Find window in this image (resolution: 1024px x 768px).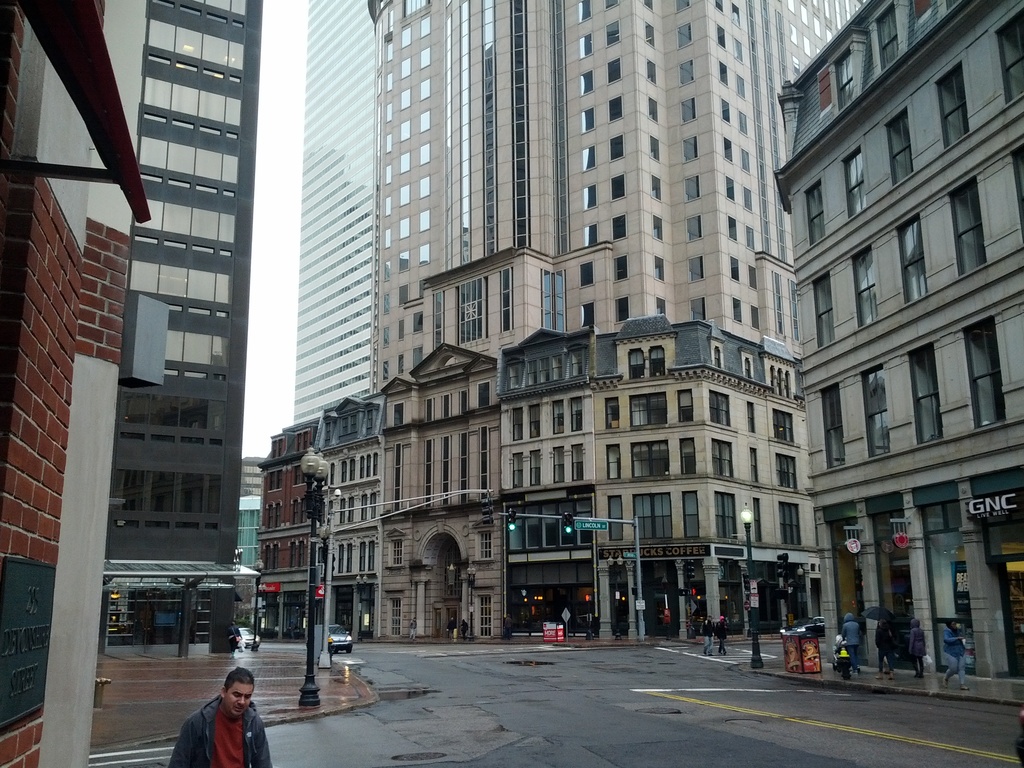
<region>779, 370, 781, 391</region>.
